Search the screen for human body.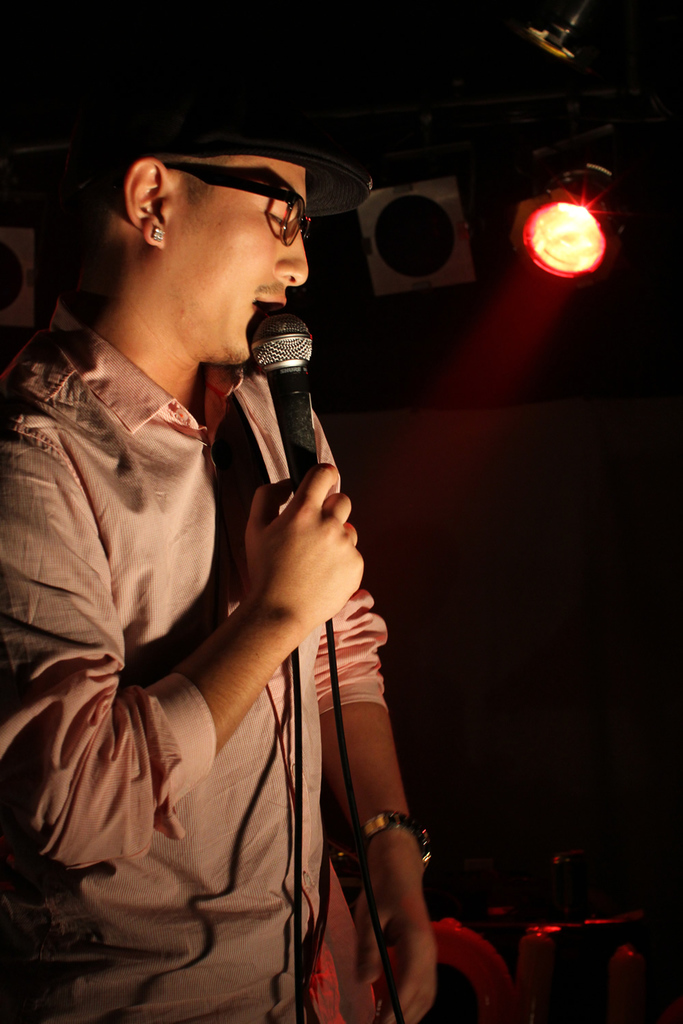
Found at (left=27, top=181, right=449, bottom=1023).
